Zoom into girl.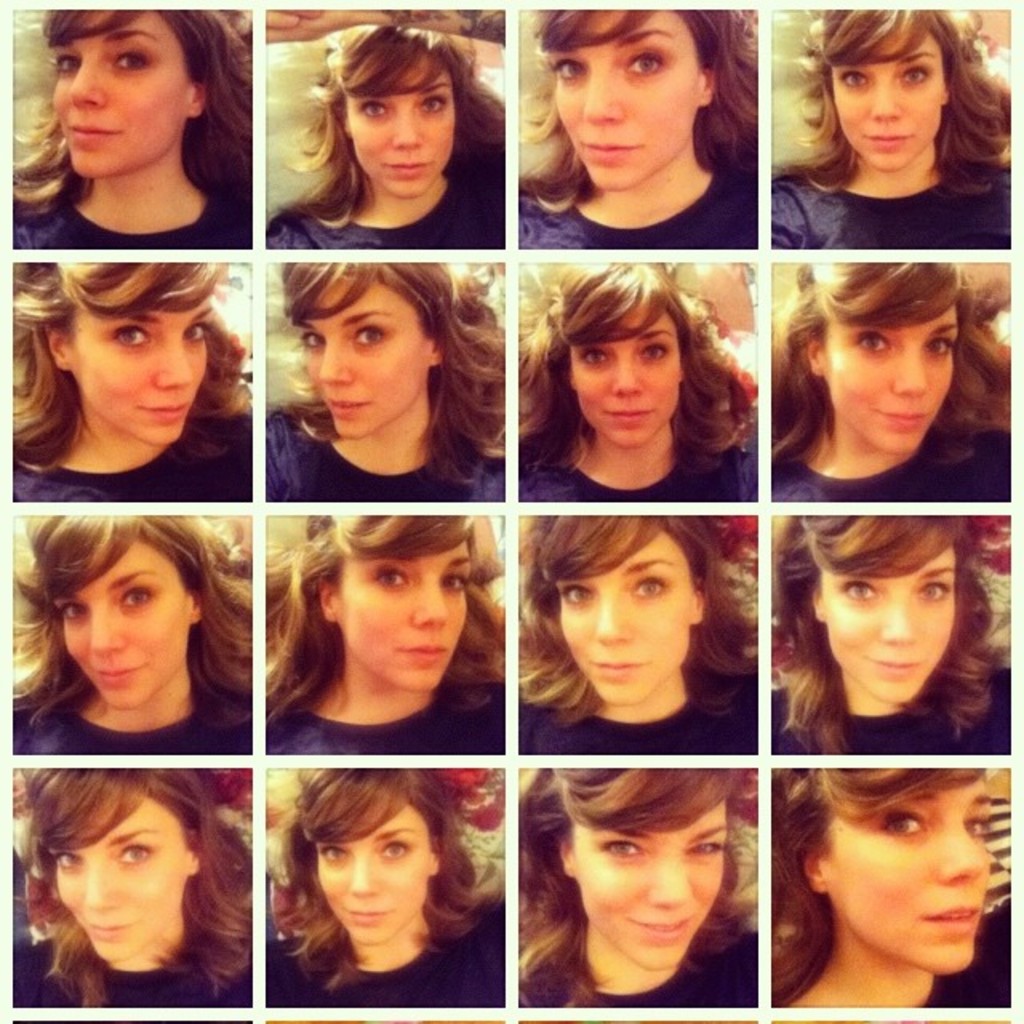
Zoom target: pyautogui.locateOnScreen(16, 11, 256, 251).
